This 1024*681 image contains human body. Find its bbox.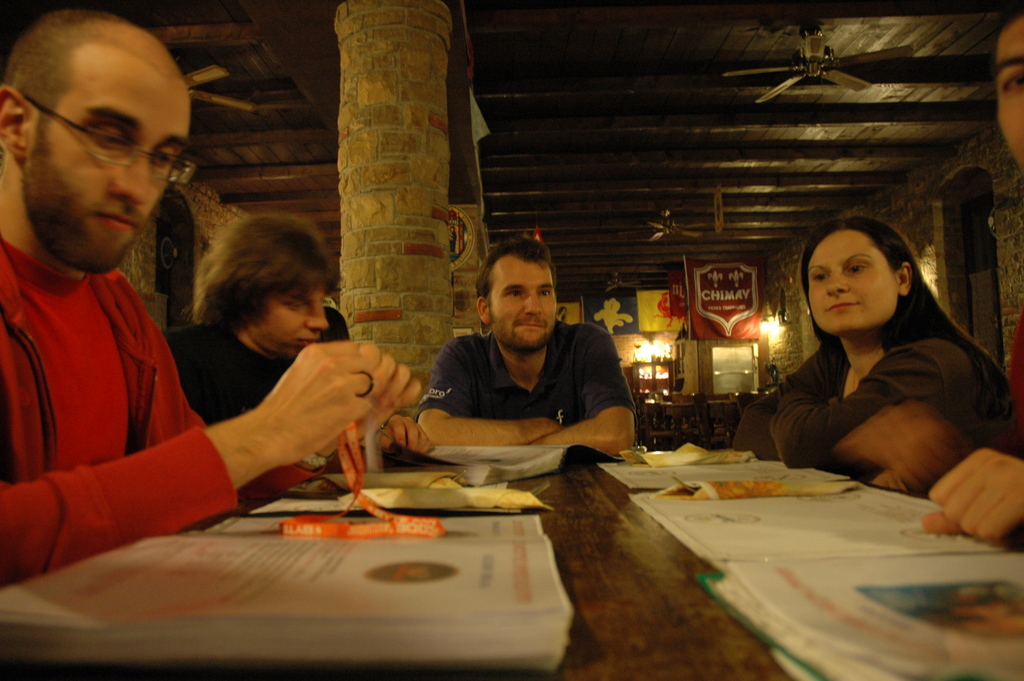
bbox(0, 22, 244, 595).
